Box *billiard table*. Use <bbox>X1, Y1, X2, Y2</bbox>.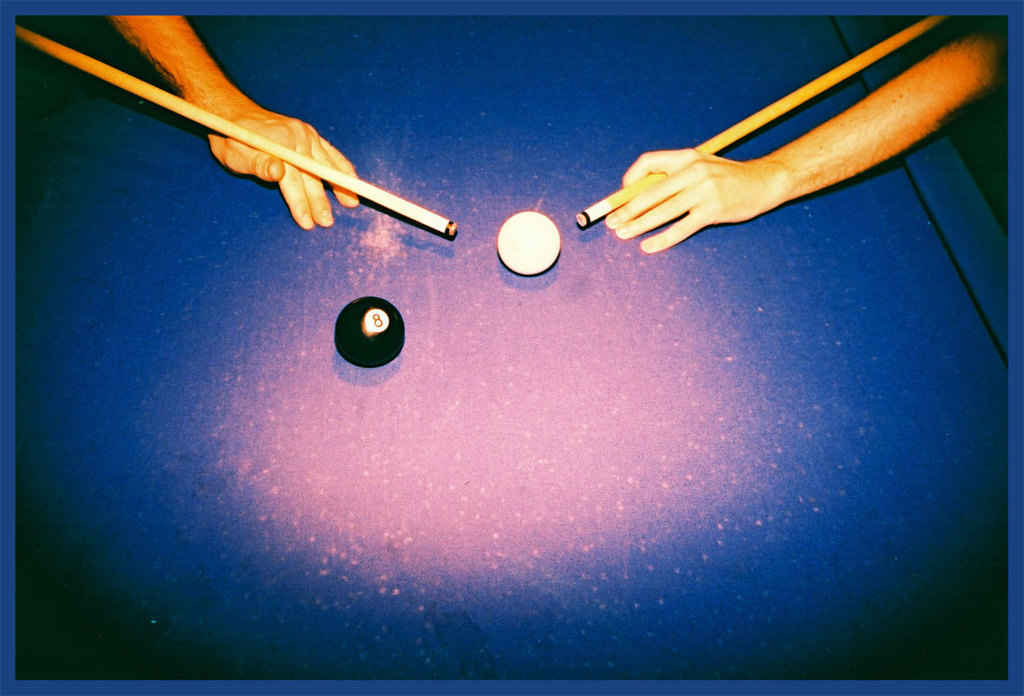
<bbox>17, 17, 1007, 681</bbox>.
